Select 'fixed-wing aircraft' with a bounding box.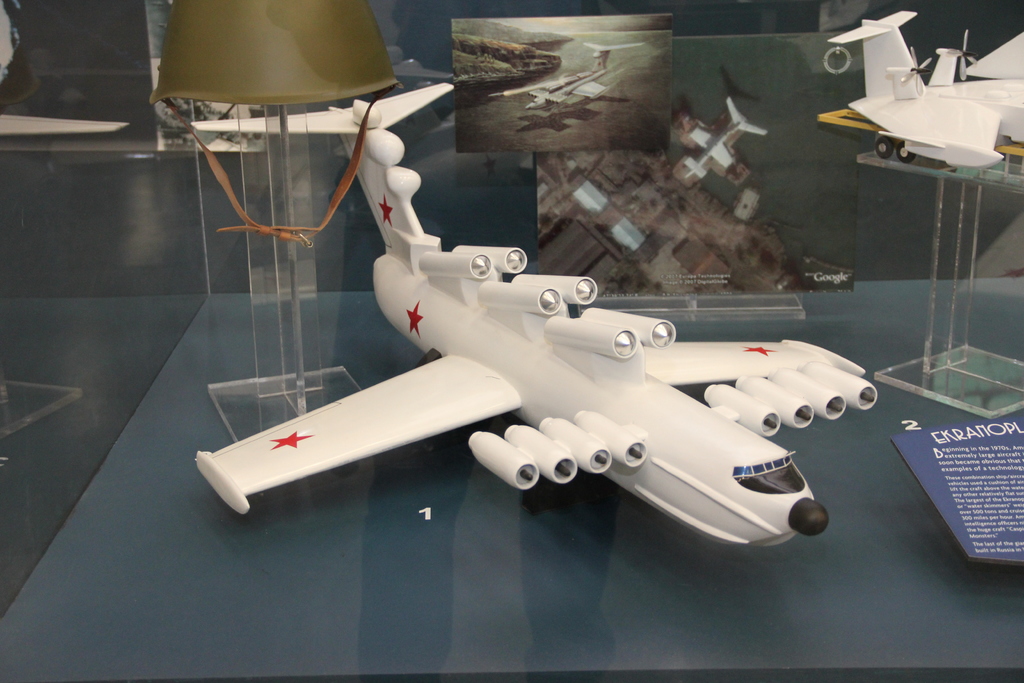
828,6,1023,171.
